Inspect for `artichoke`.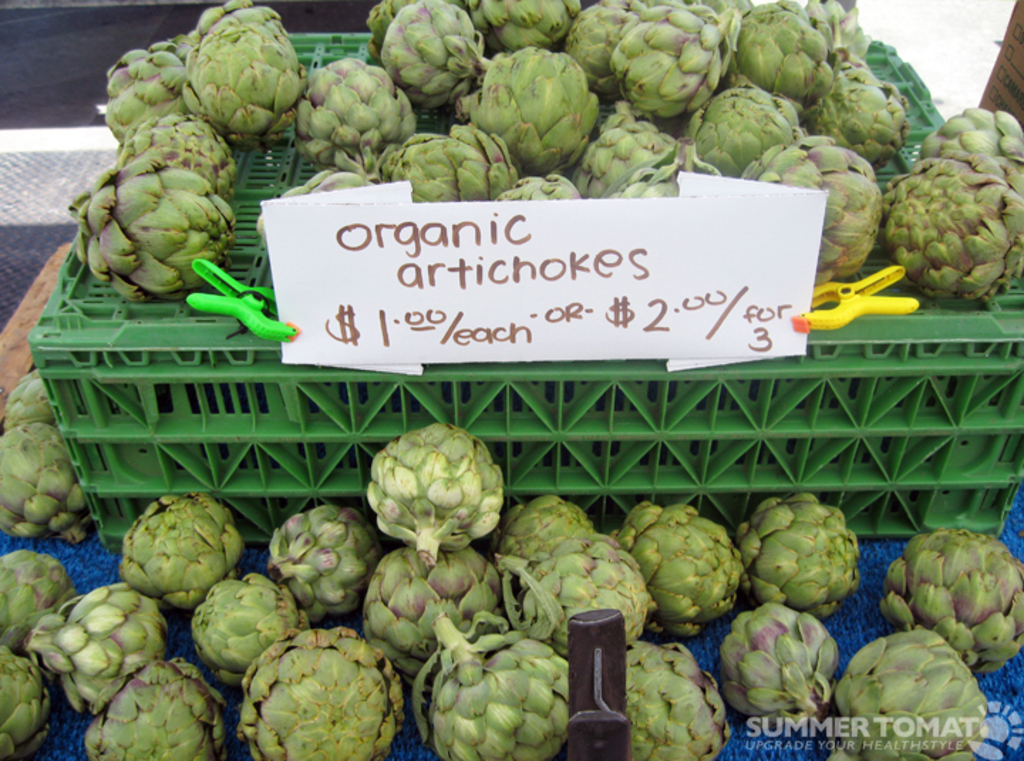
Inspection: select_region(0, 421, 94, 543).
